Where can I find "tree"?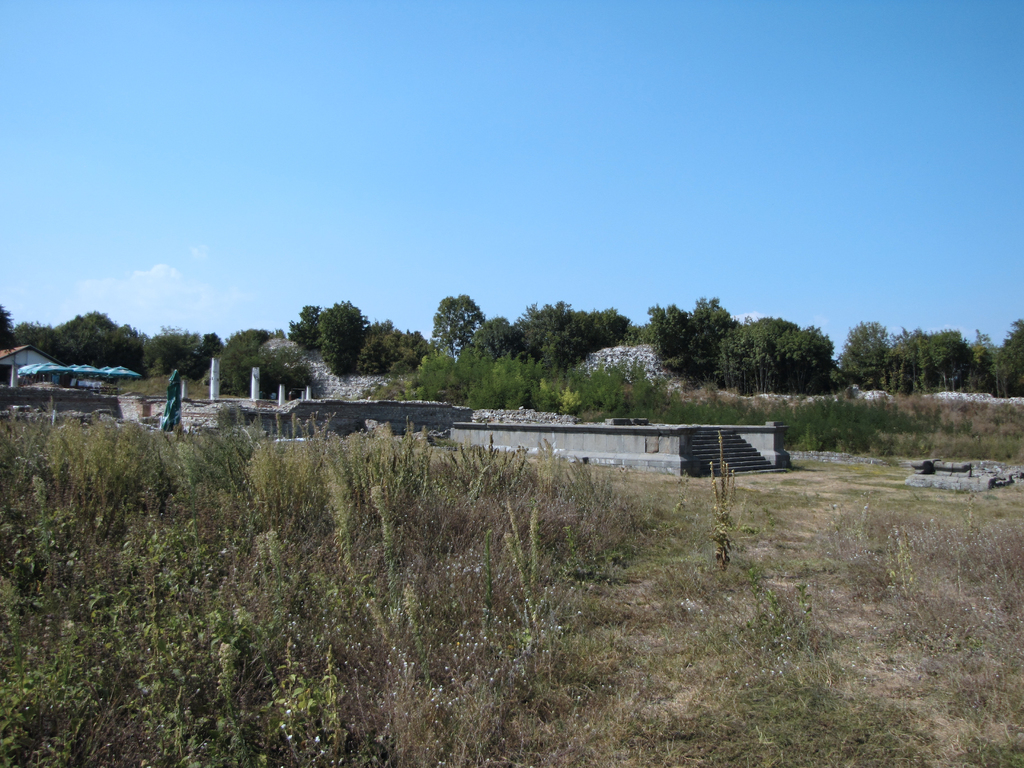
You can find it at bbox(481, 325, 573, 434).
